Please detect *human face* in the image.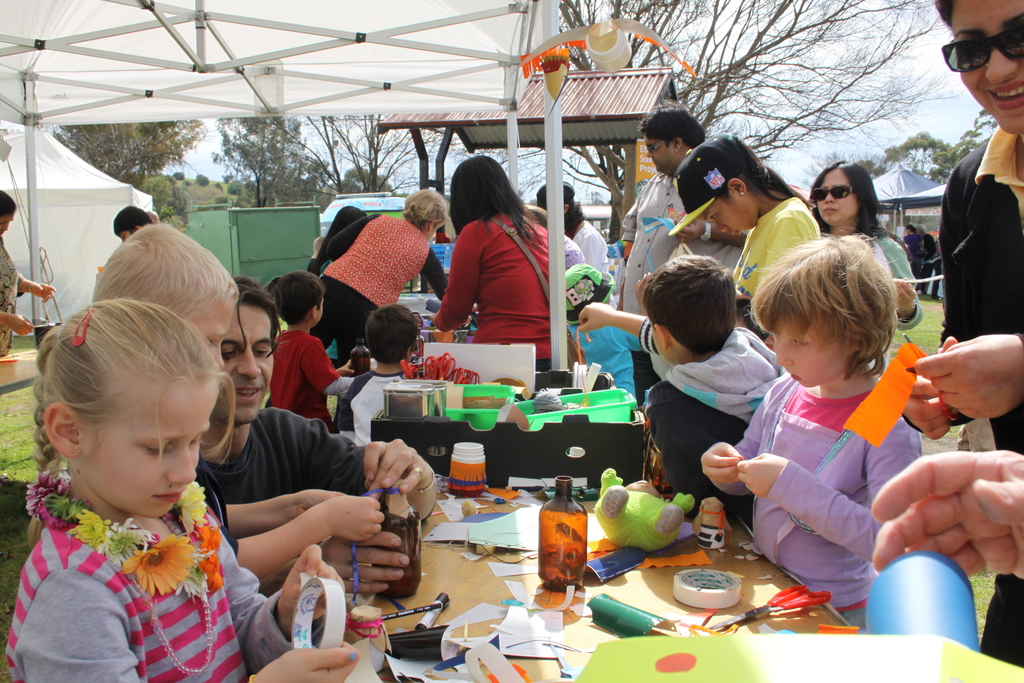
Rect(643, 140, 673, 172).
